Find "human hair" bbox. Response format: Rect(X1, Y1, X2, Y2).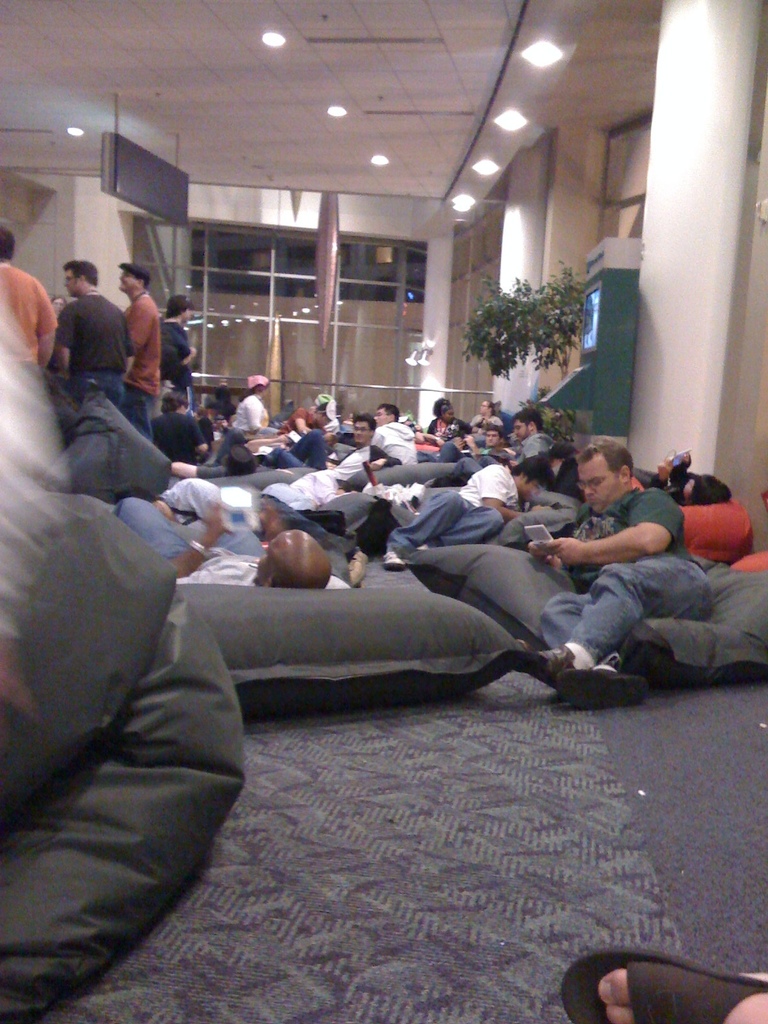
Rect(686, 471, 735, 504).
